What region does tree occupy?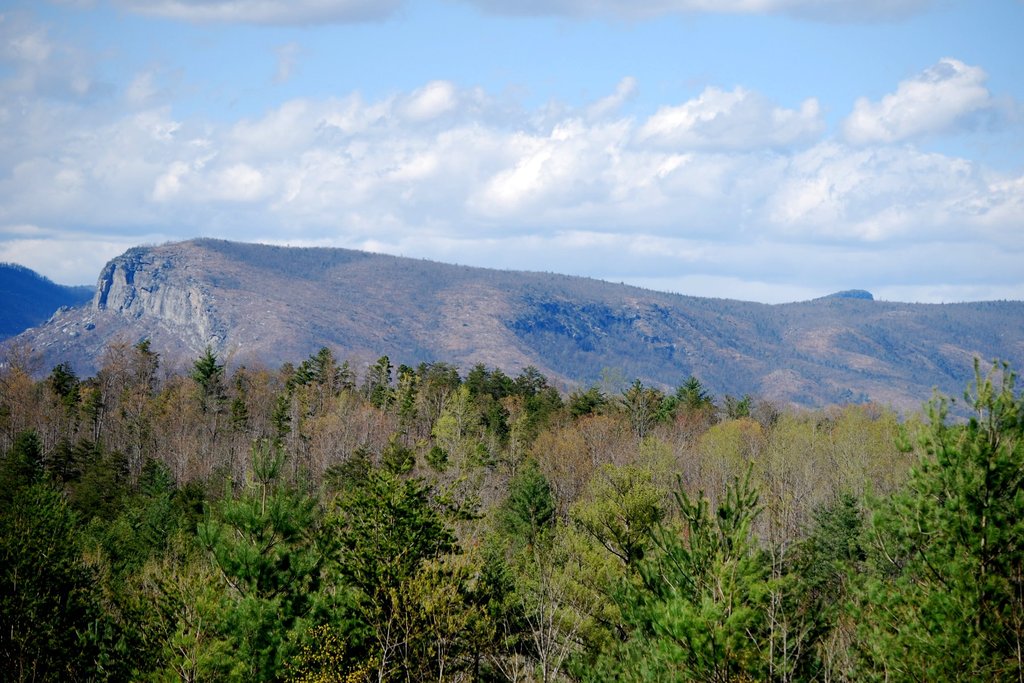
{"left": 660, "top": 396, "right": 682, "bottom": 427}.
